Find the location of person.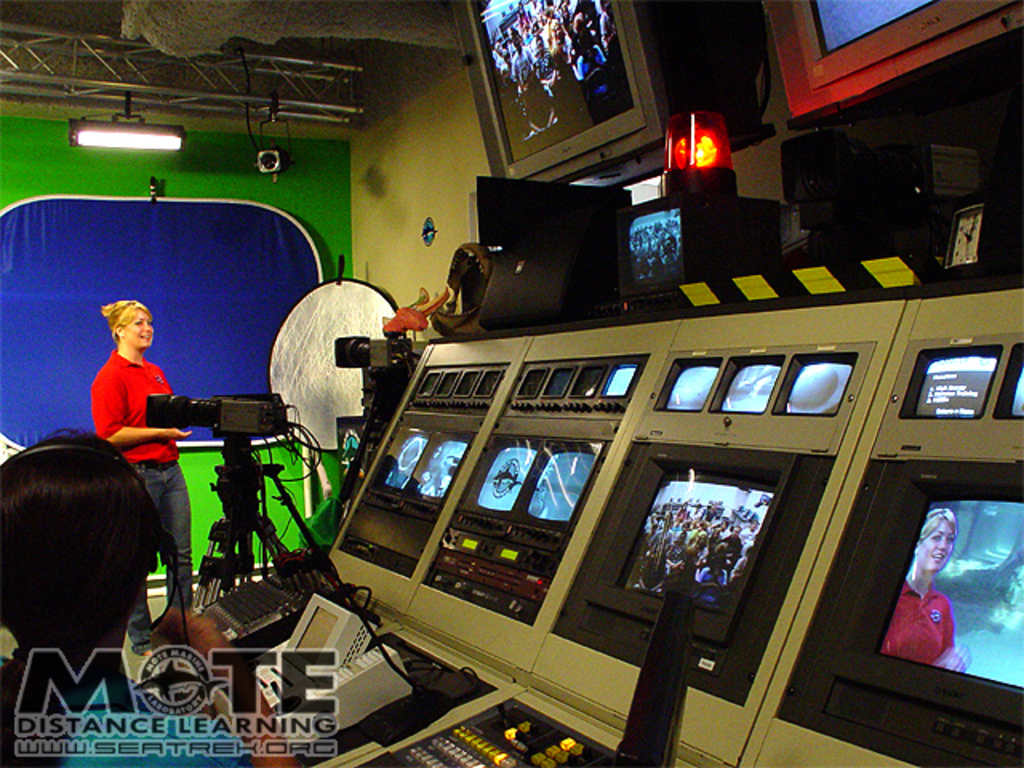
Location: (x1=0, y1=426, x2=248, y2=766).
